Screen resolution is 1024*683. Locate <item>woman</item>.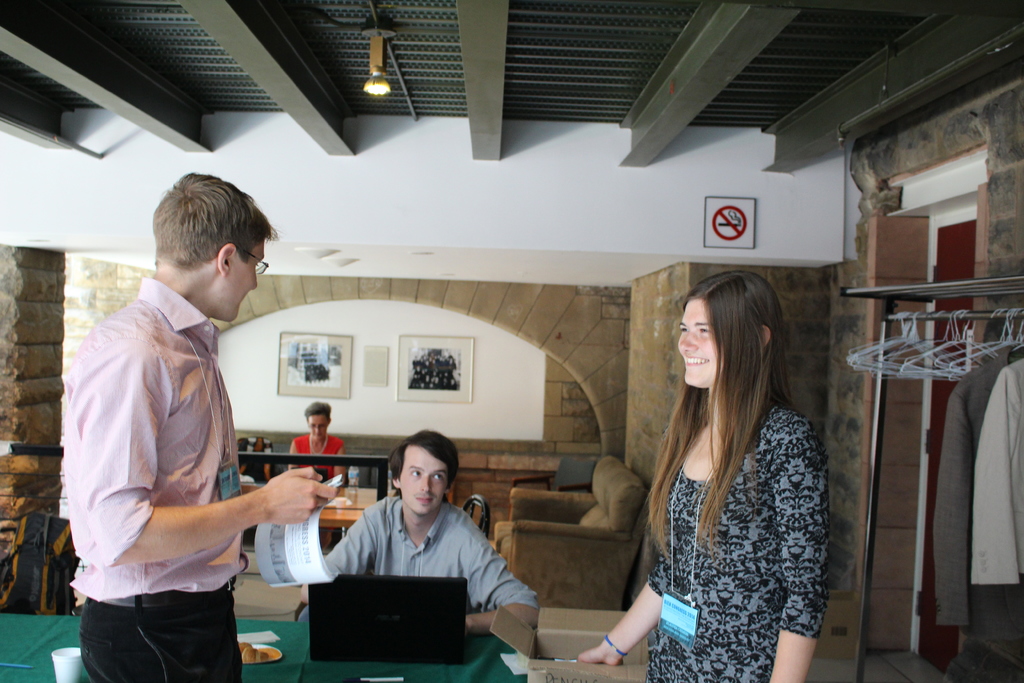
283, 402, 345, 483.
